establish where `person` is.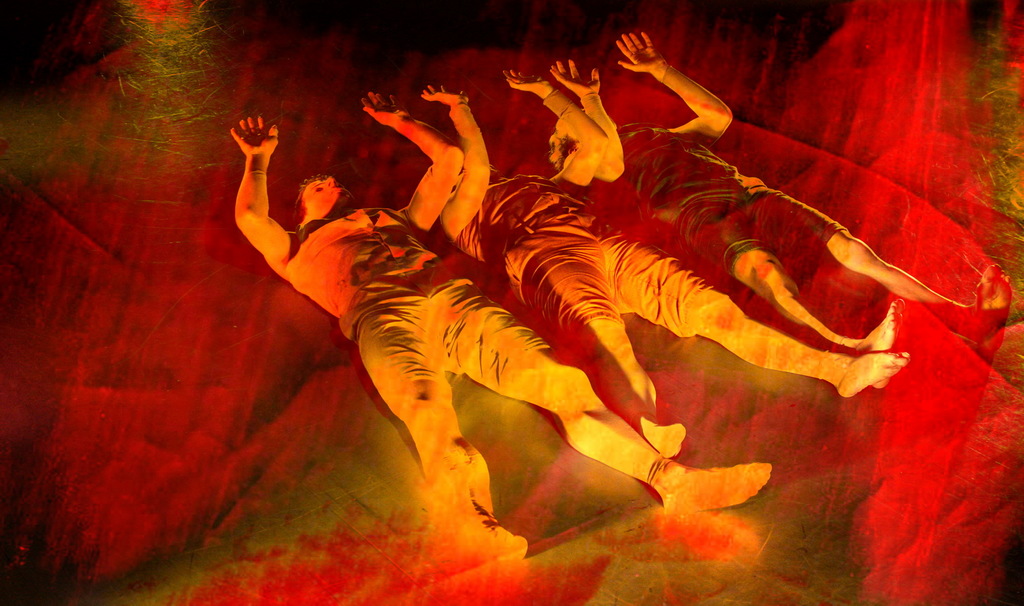
Established at 397/62/906/451.
